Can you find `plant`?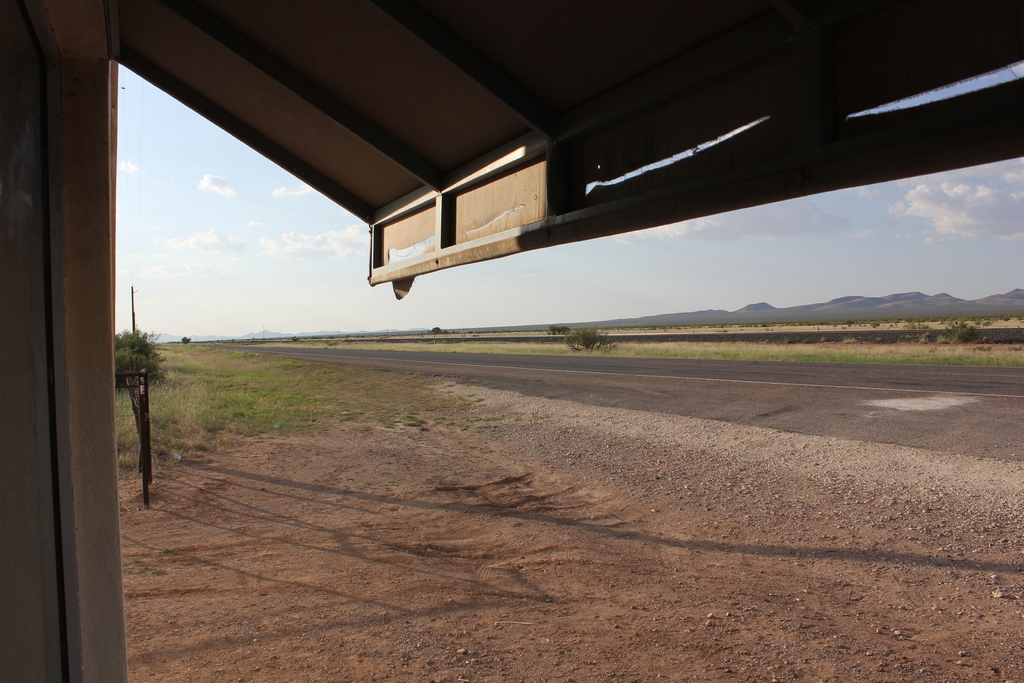
Yes, bounding box: bbox=(820, 337, 826, 347).
